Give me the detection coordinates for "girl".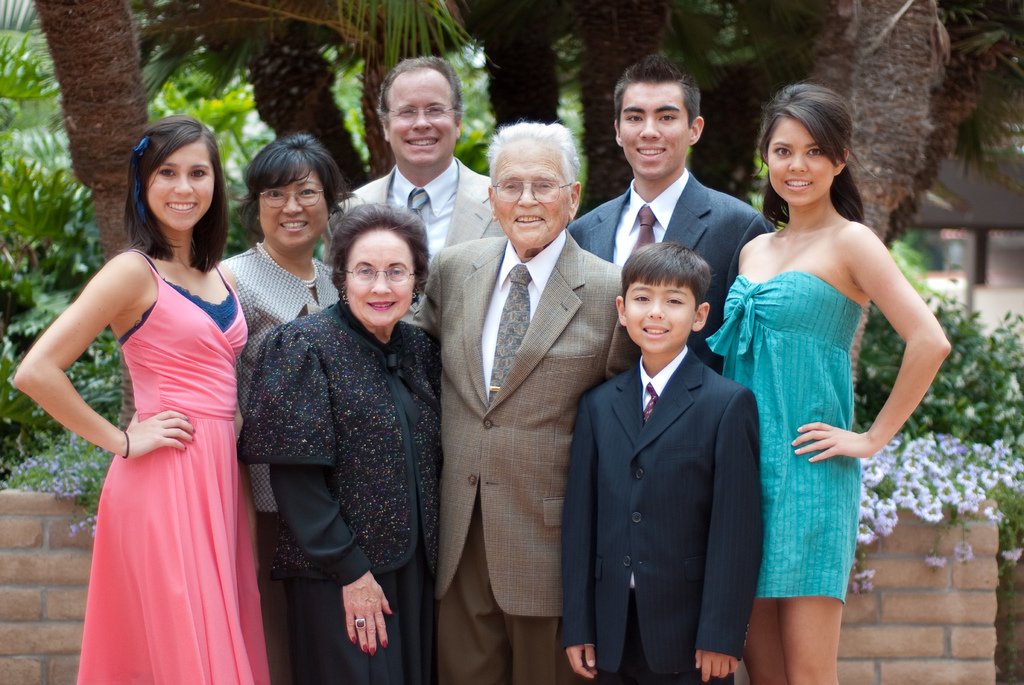
705, 84, 950, 684.
